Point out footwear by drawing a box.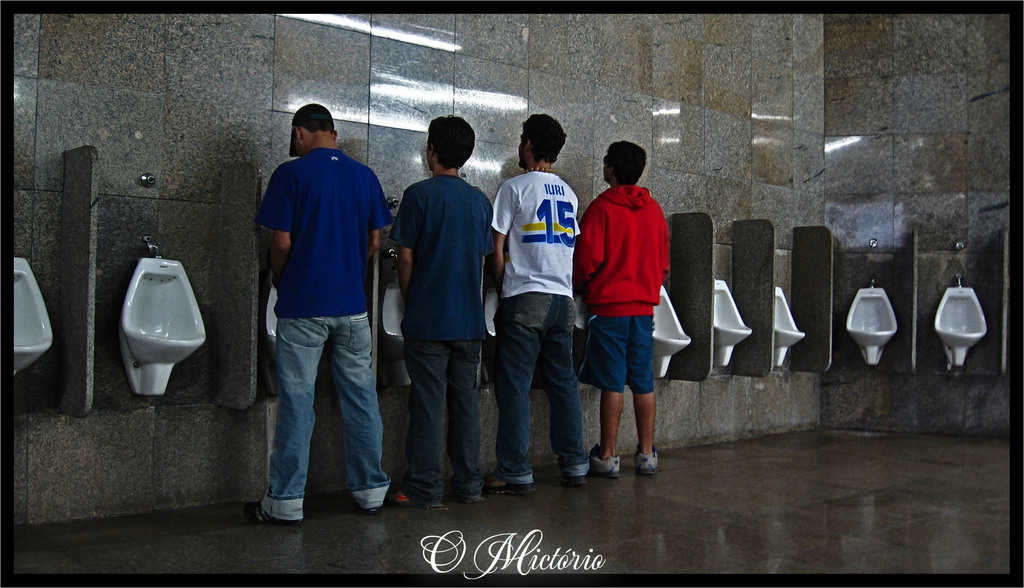
(left=634, top=449, right=659, bottom=475).
